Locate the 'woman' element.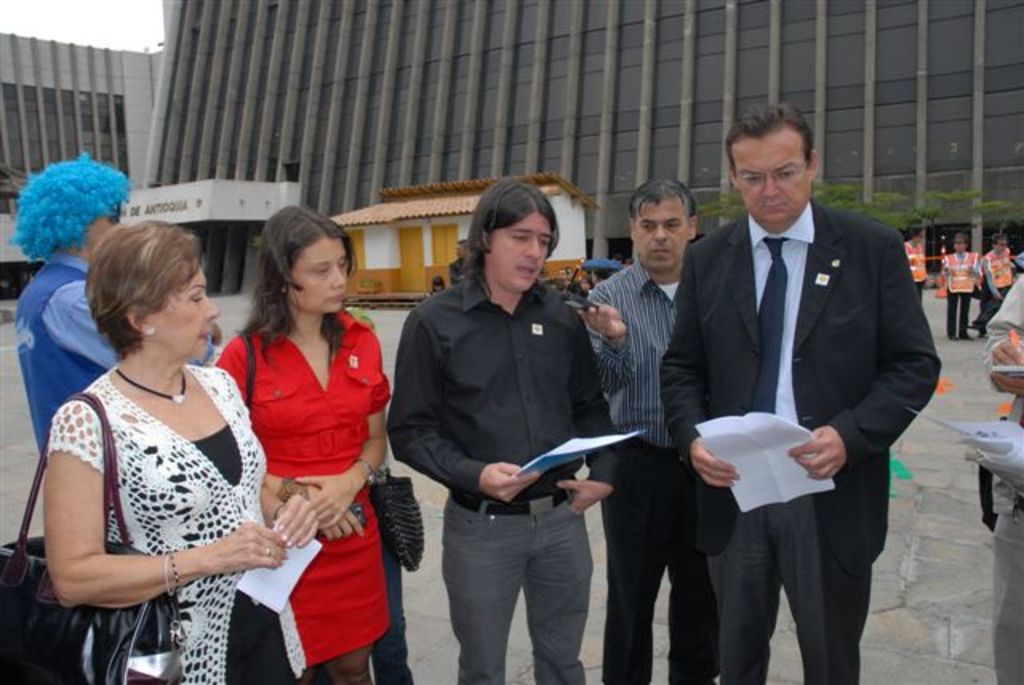
Element bbox: select_region(14, 184, 293, 684).
